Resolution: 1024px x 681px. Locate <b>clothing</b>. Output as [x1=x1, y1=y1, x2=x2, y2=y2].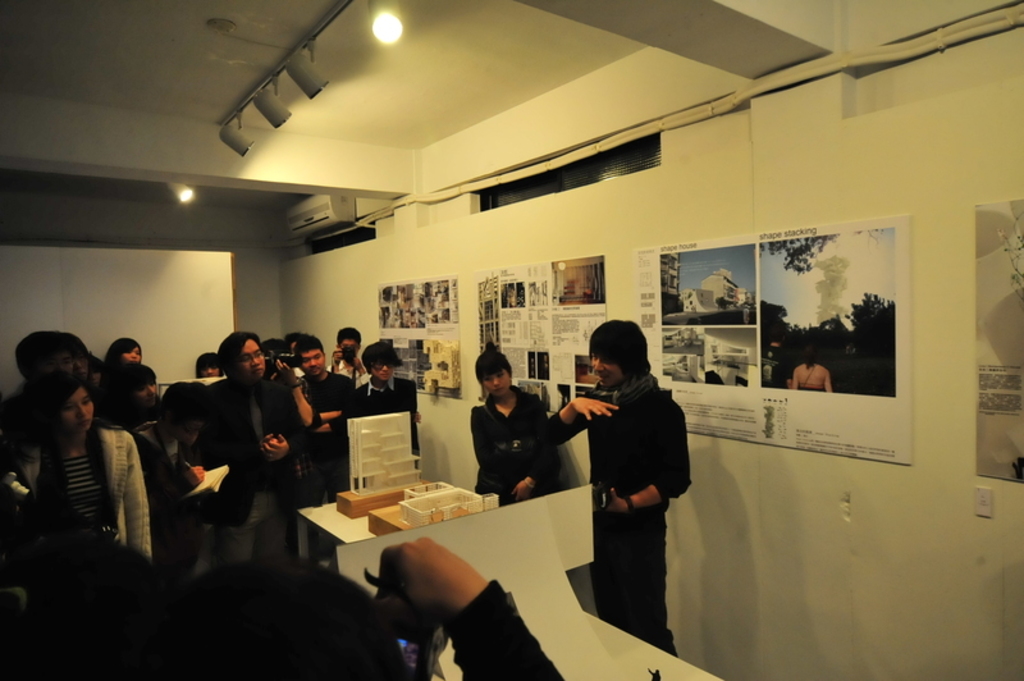
[x1=201, y1=375, x2=310, y2=529].
